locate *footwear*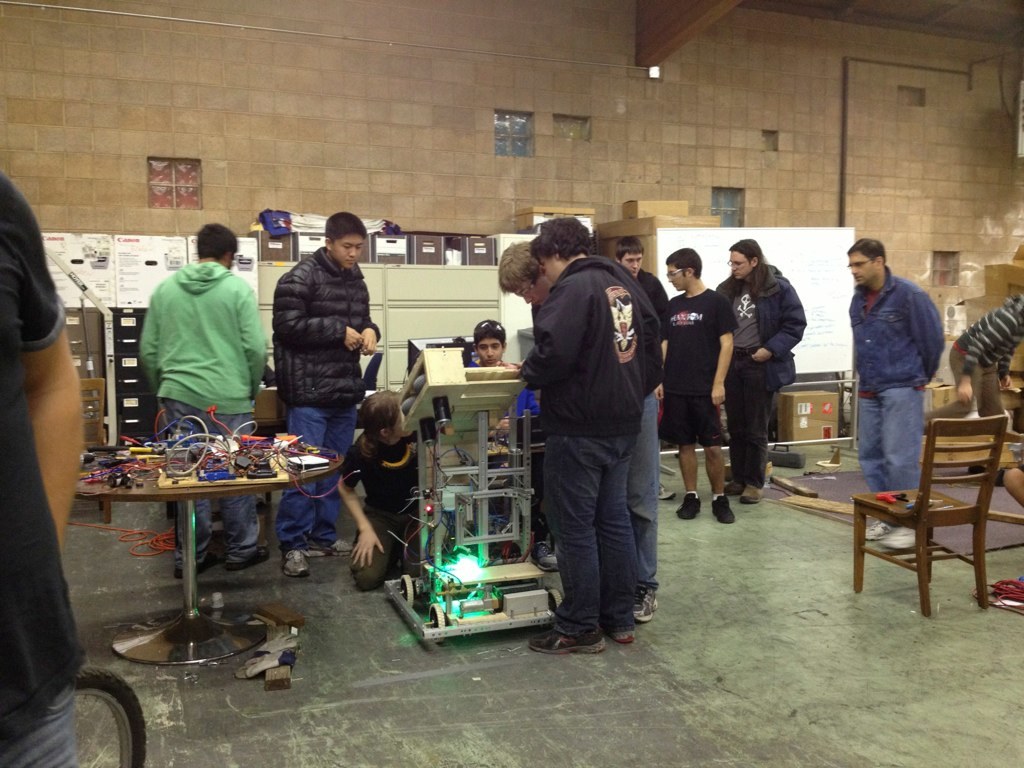
rect(304, 540, 354, 556)
